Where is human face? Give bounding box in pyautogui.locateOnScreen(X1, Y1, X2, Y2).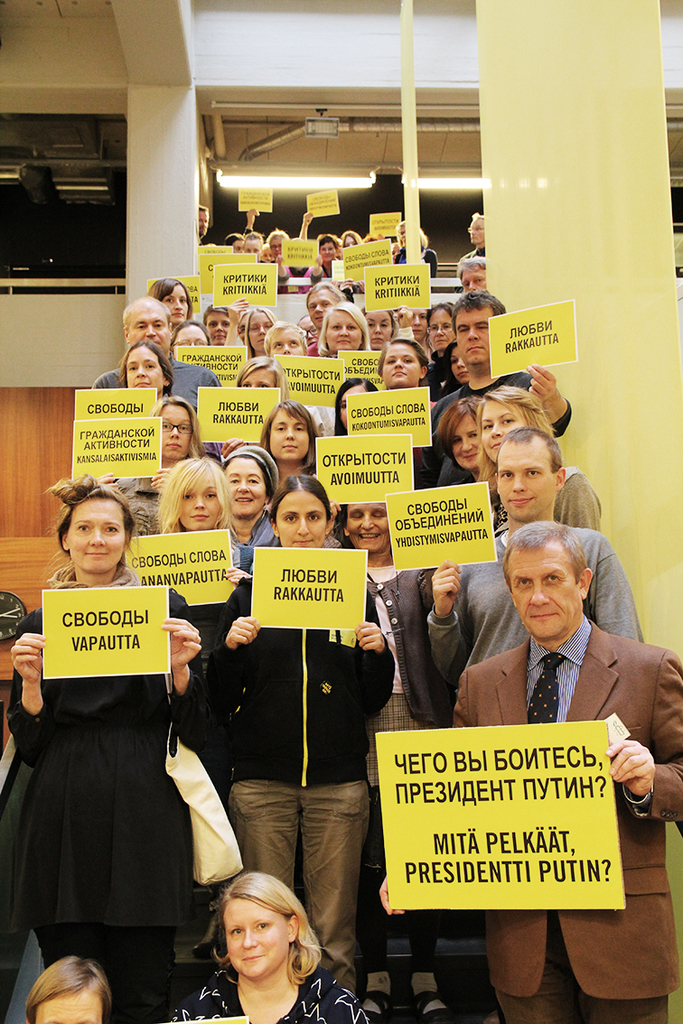
pyautogui.locateOnScreen(382, 341, 417, 384).
